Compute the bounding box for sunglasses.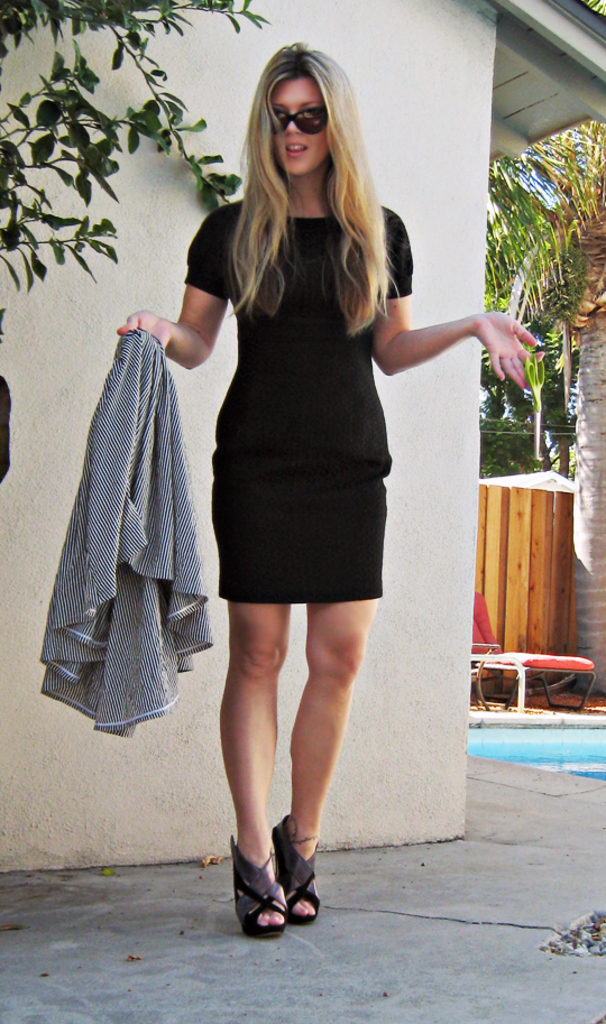
[left=268, top=105, right=327, bottom=135].
